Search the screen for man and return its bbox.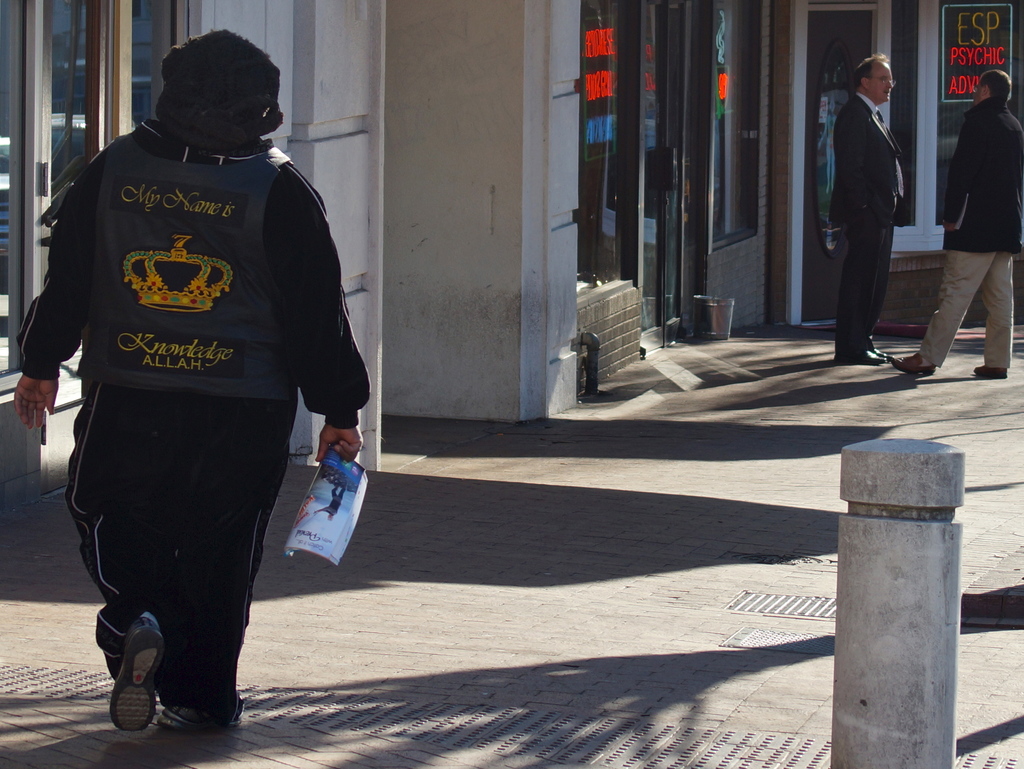
Found: region(830, 44, 927, 355).
